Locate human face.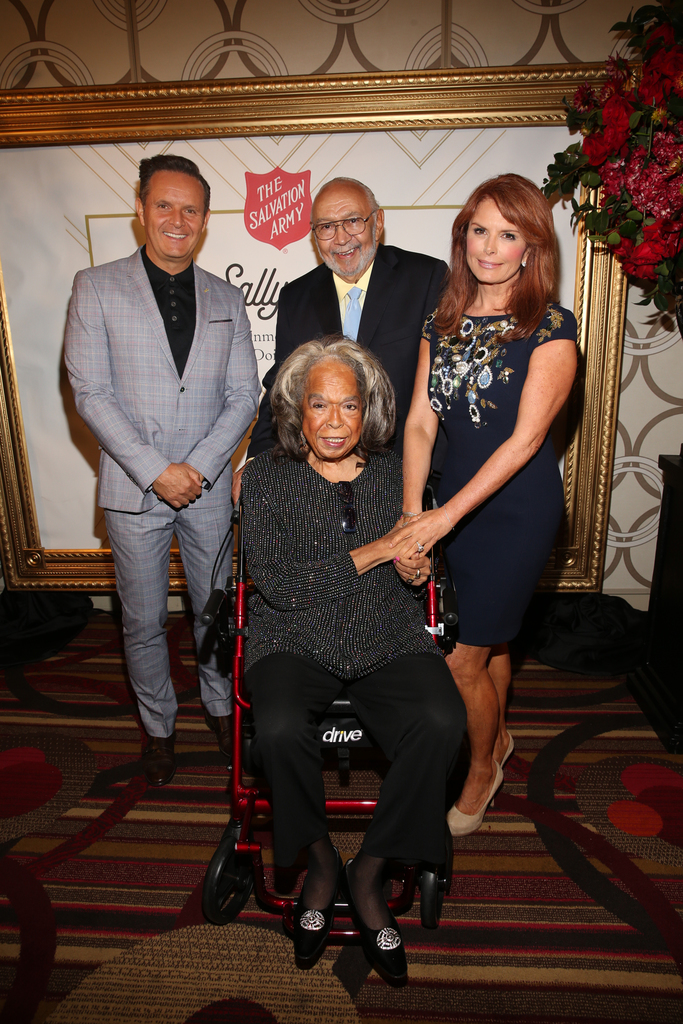
Bounding box: 297:367:372:454.
